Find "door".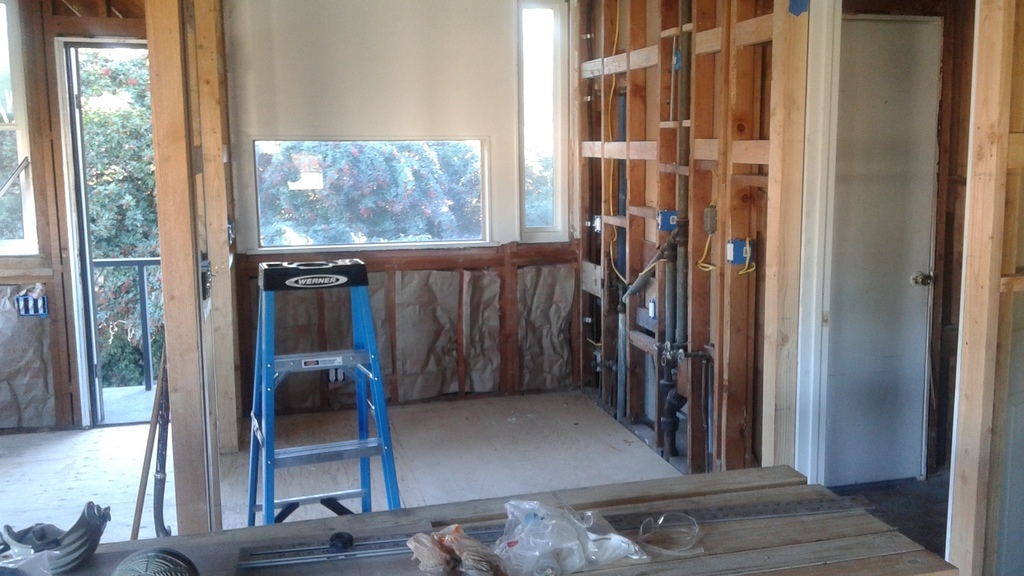
x1=831 y1=14 x2=945 y2=488.
